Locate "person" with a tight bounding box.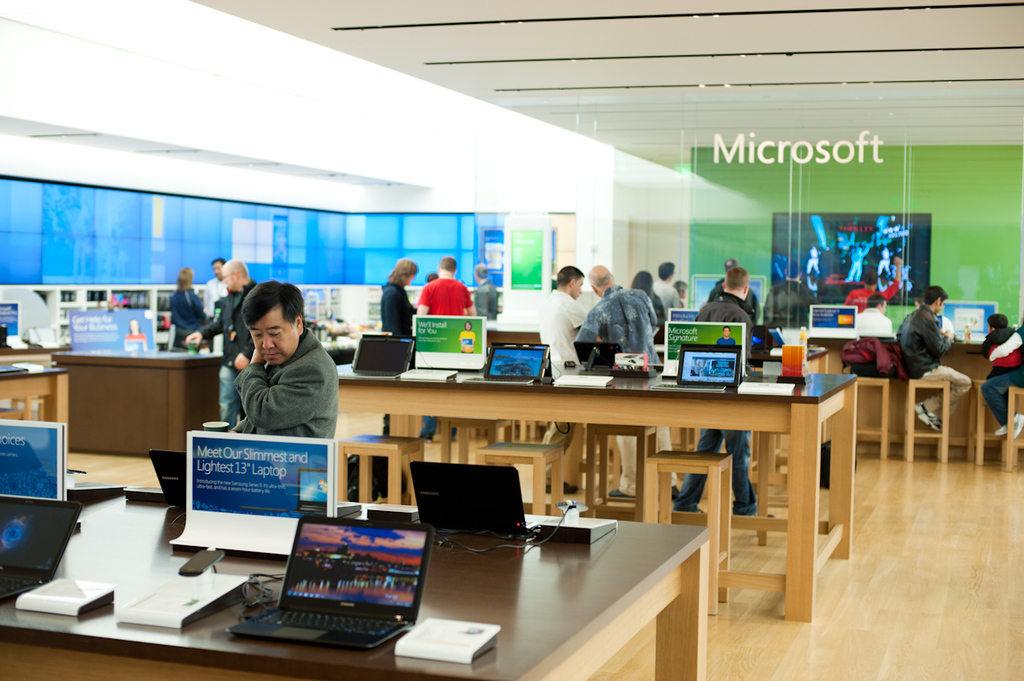
<box>413,257,480,443</box>.
